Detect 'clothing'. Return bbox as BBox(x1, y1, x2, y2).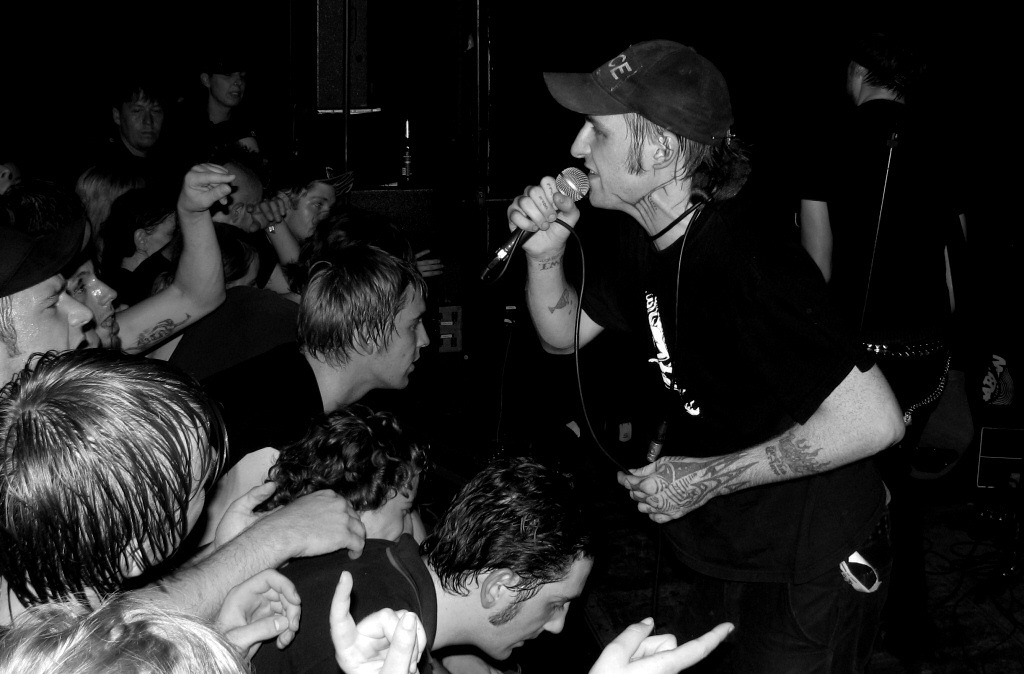
BBox(253, 538, 416, 673).
